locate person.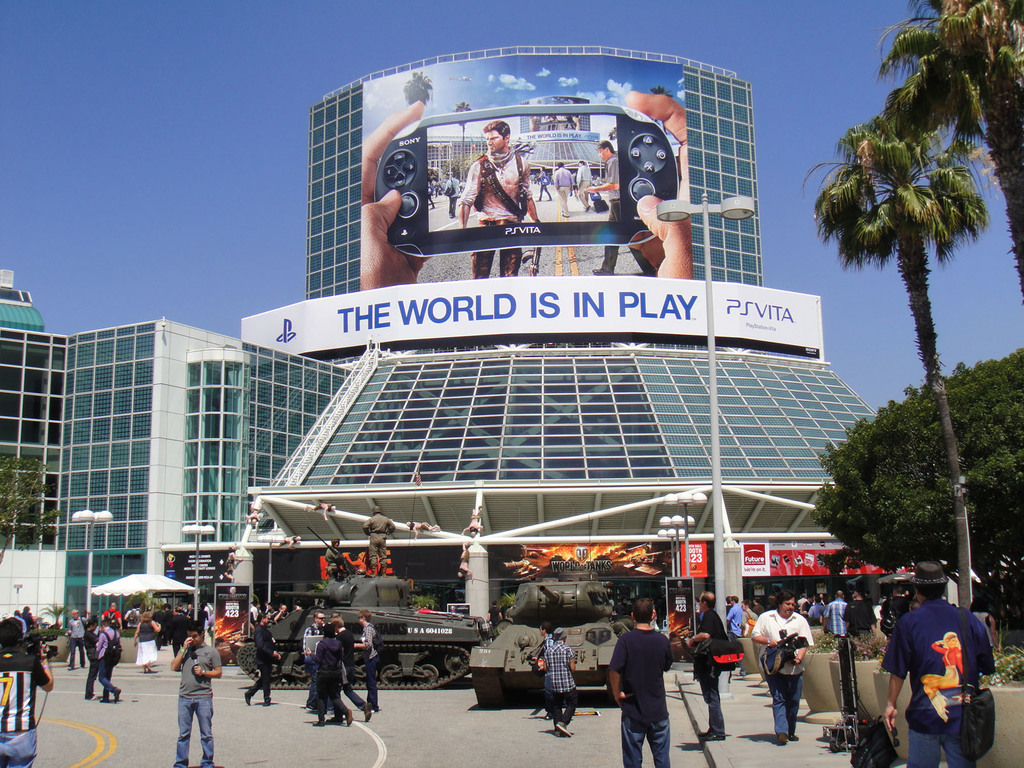
Bounding box: detection(310, 610, 341, 728).
